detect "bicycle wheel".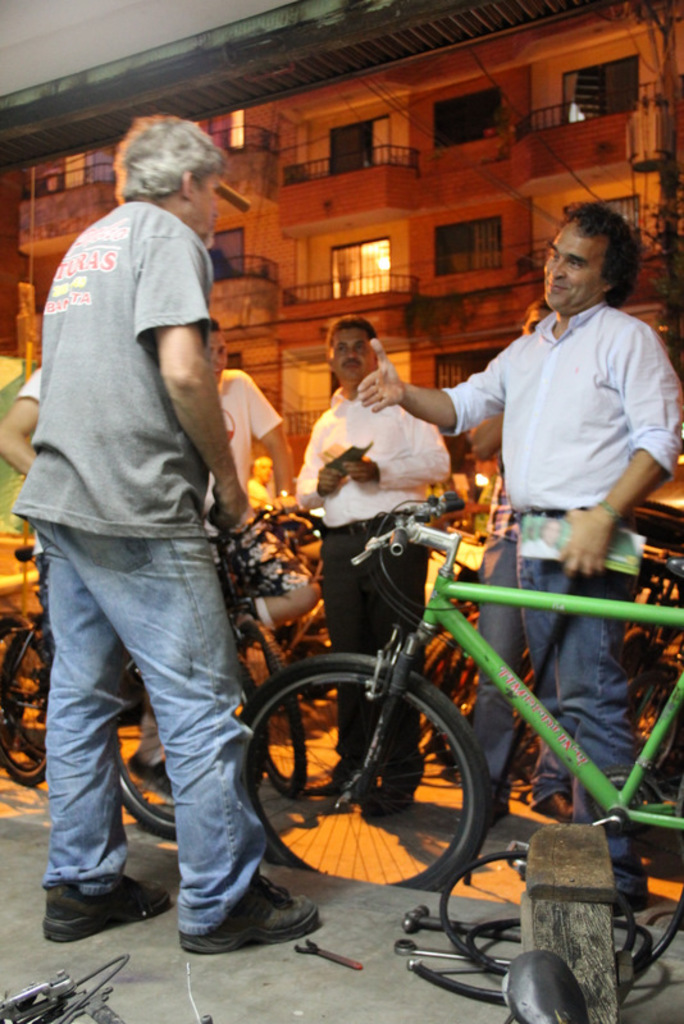
Detected at 227, 620, 319, 791.
